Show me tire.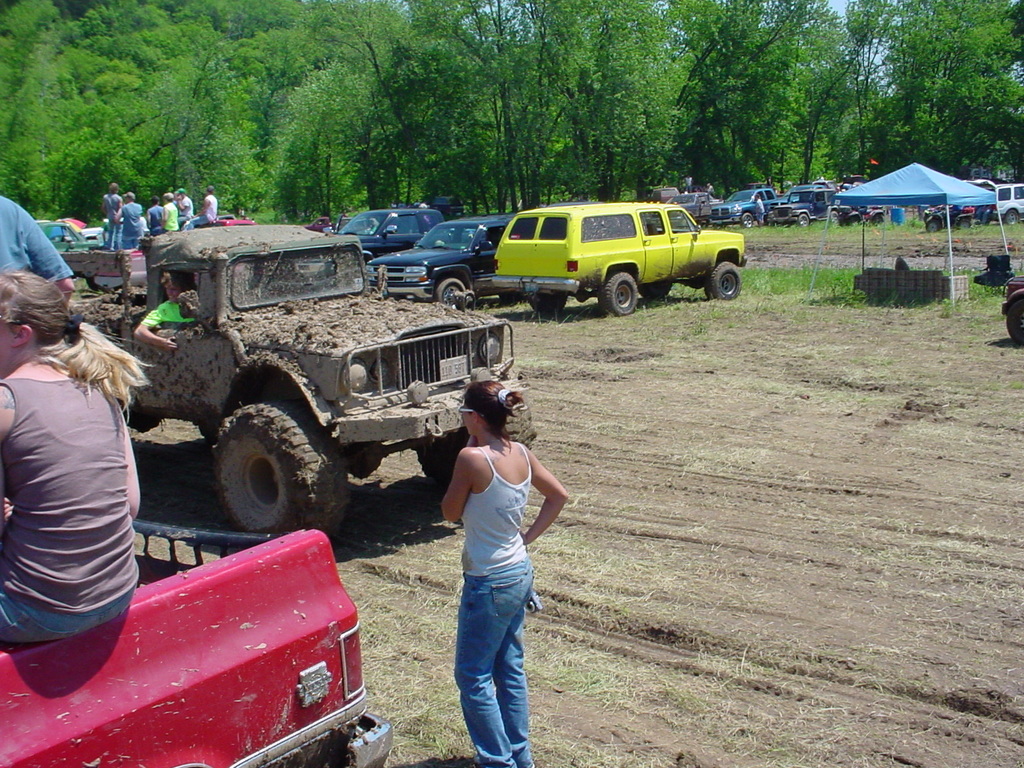
tire is here: [x1=742, y1=212, x2=752, y2=227].
